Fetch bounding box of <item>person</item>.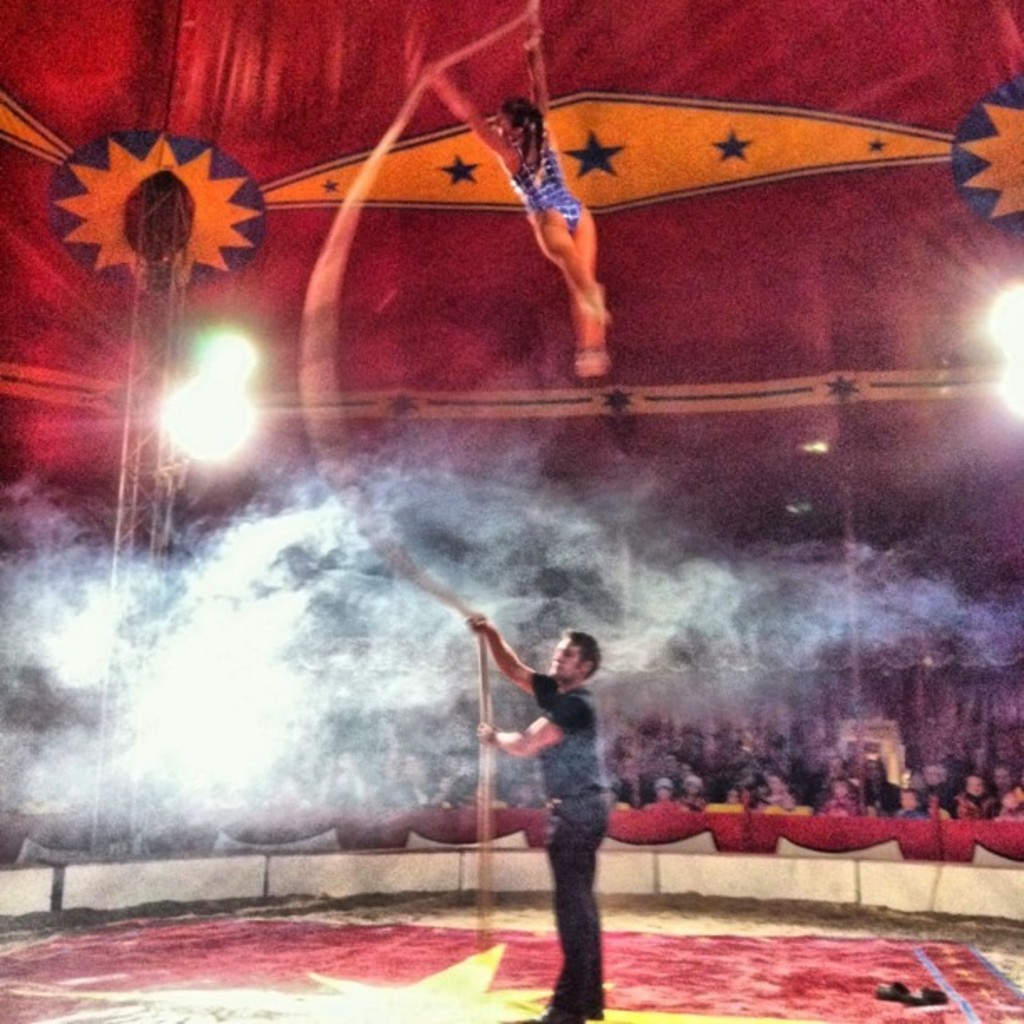
Bbox: x1=425, y1=5, x2=612, y2=371.
